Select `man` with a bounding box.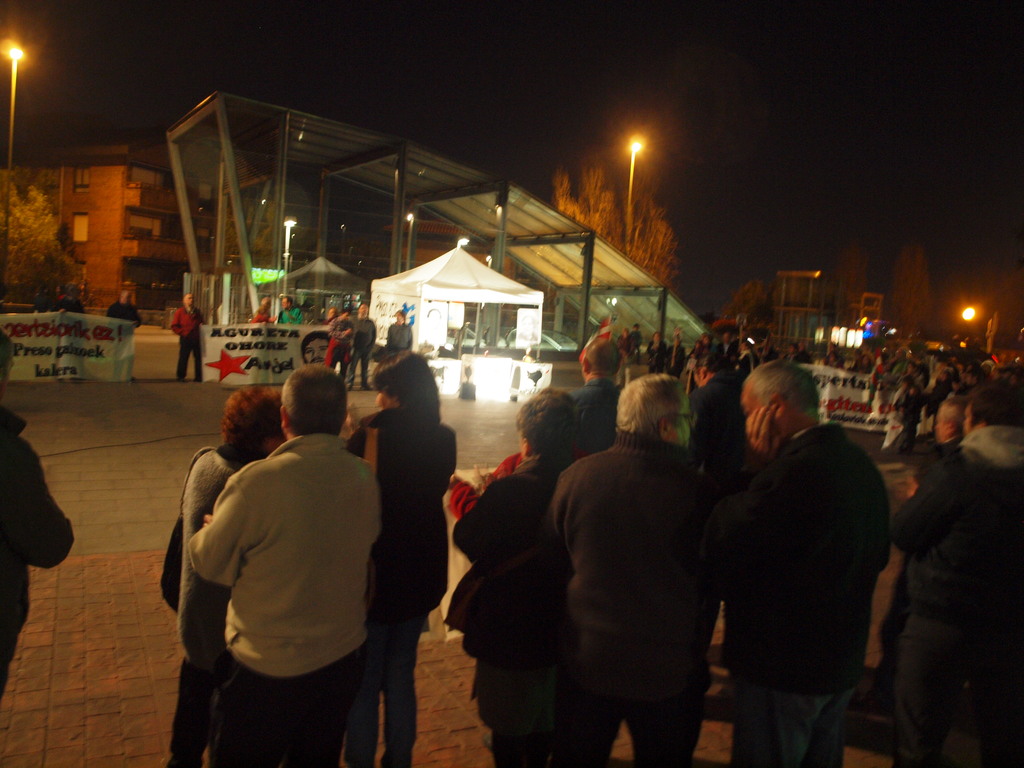
<box>0,326,79,721</box>.
